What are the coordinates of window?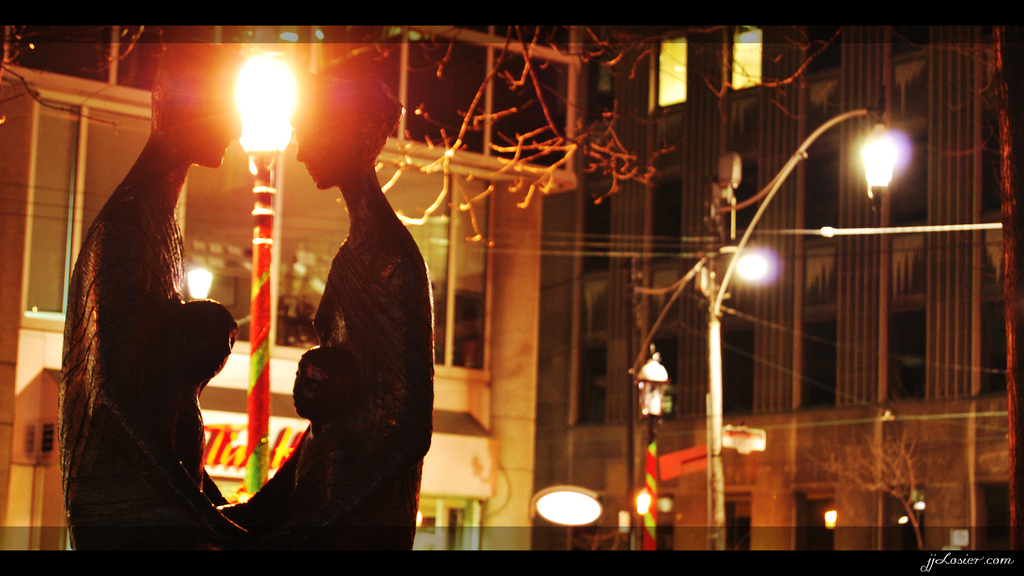
detection(806, 22, 845, 72).
